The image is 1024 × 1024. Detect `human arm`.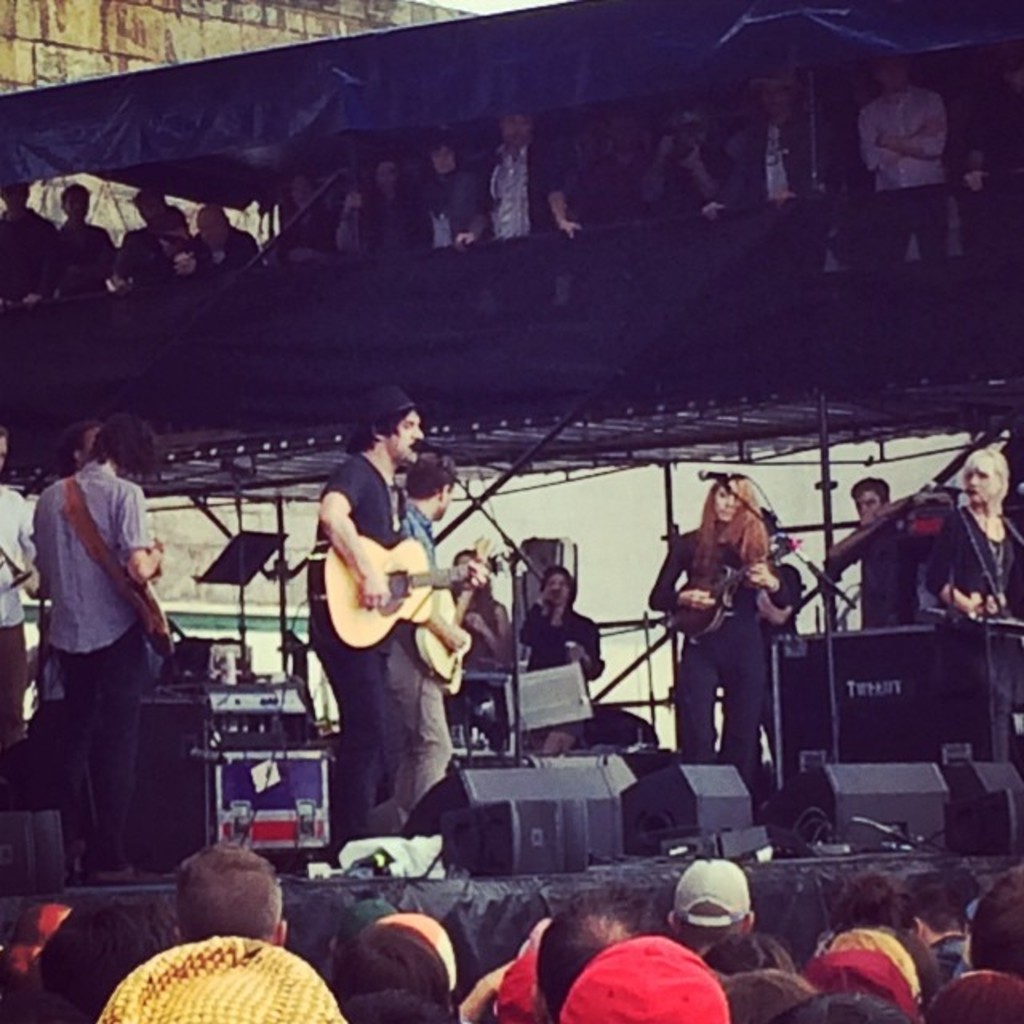
Detection: 22,486,51,598.
